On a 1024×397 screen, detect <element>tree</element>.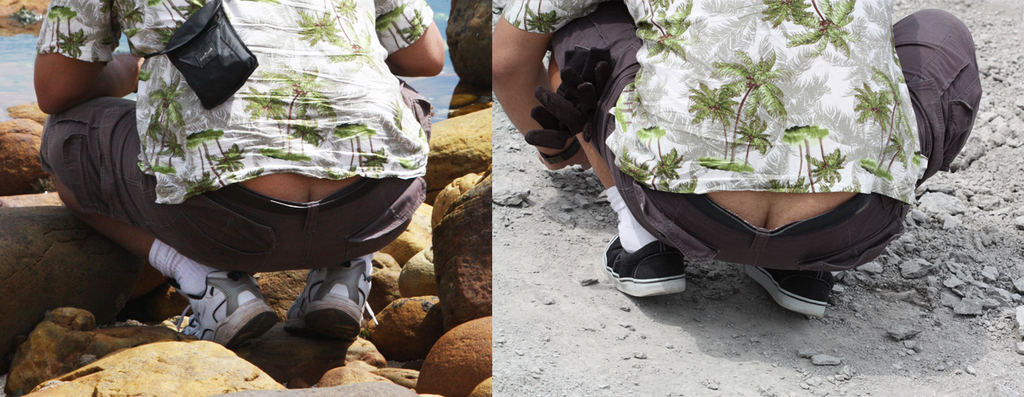
[759,0,819,31].
